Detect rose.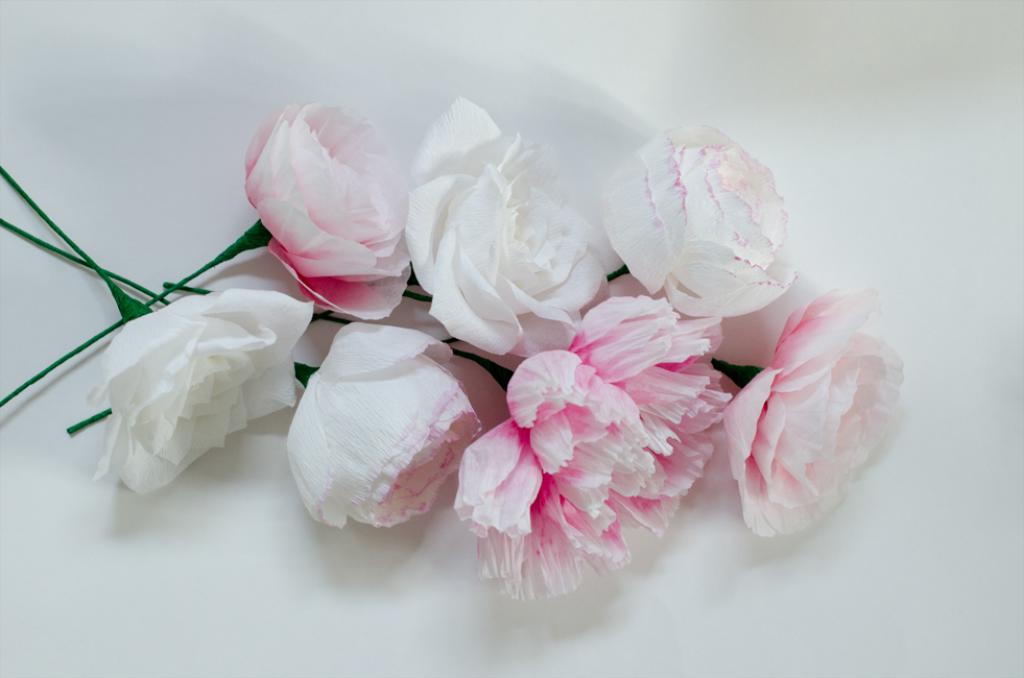
Detected at region(722, 287, 905, 541).
